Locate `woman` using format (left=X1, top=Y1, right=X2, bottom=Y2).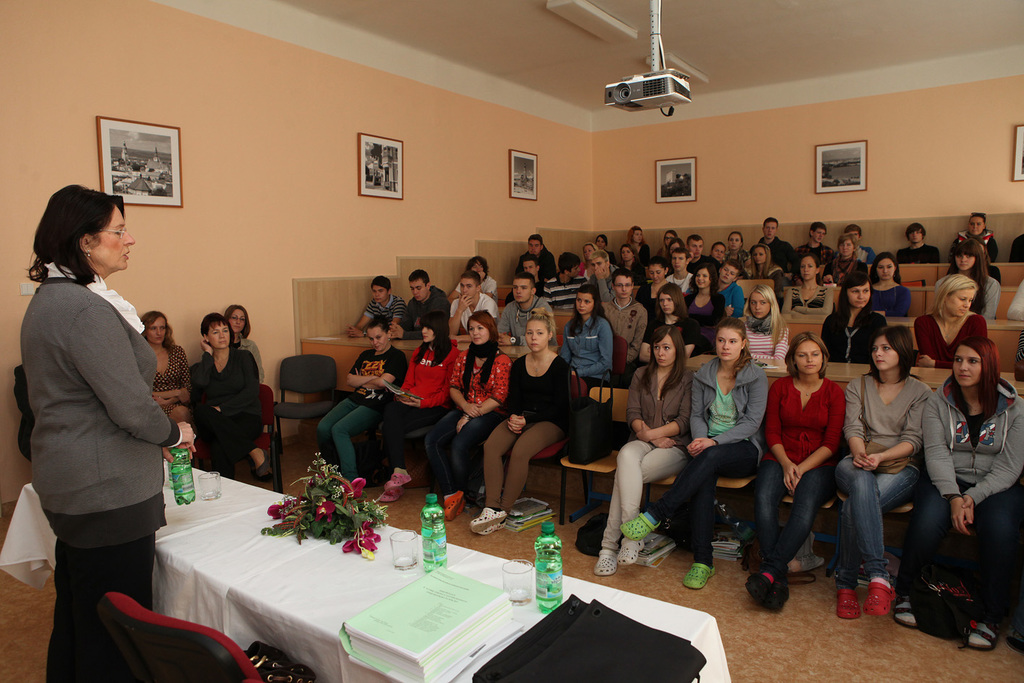
(left=12, top=172, right=192, bottom=673).
